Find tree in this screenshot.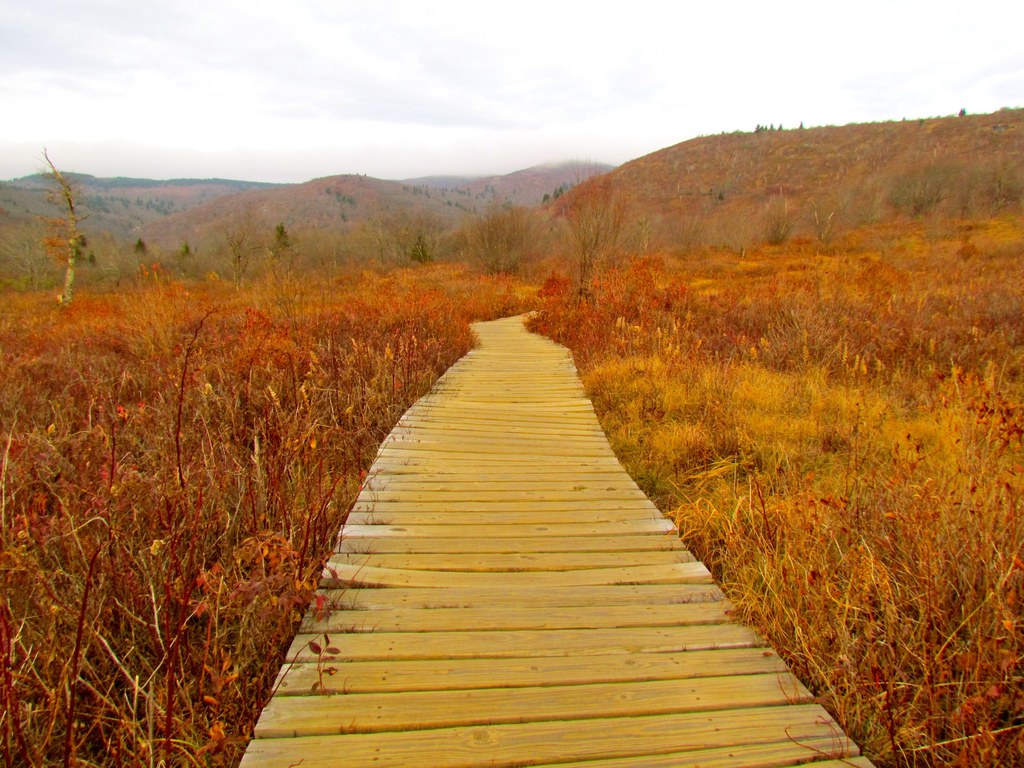
The bounding box for tree is 548,155,641,294.
